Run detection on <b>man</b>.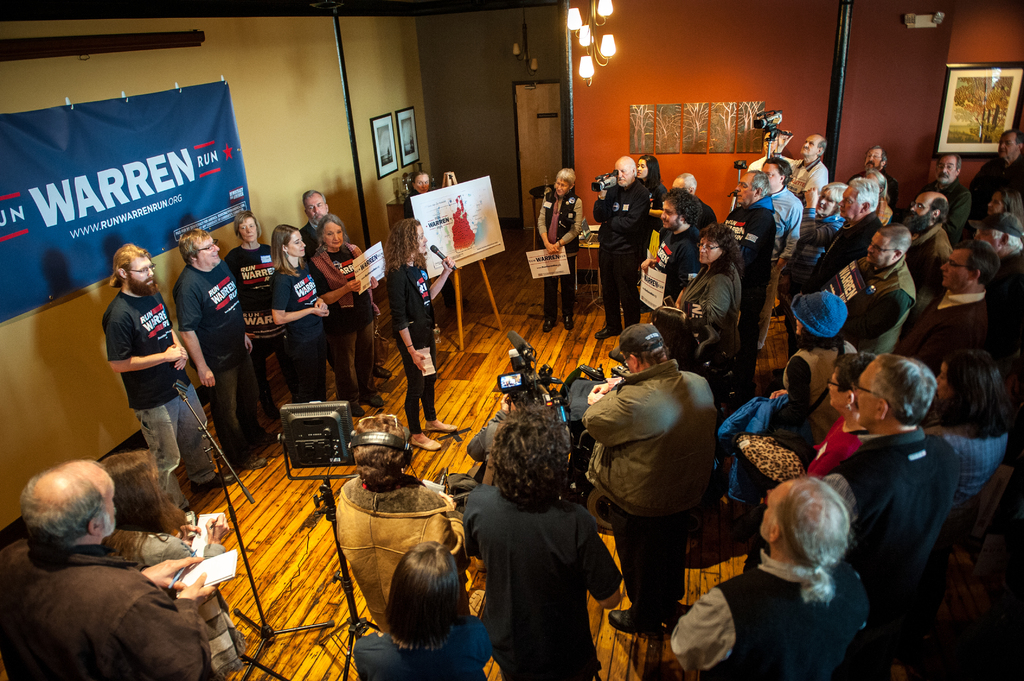
Result: x1=829, y1=221, x2=914, y2=356.
